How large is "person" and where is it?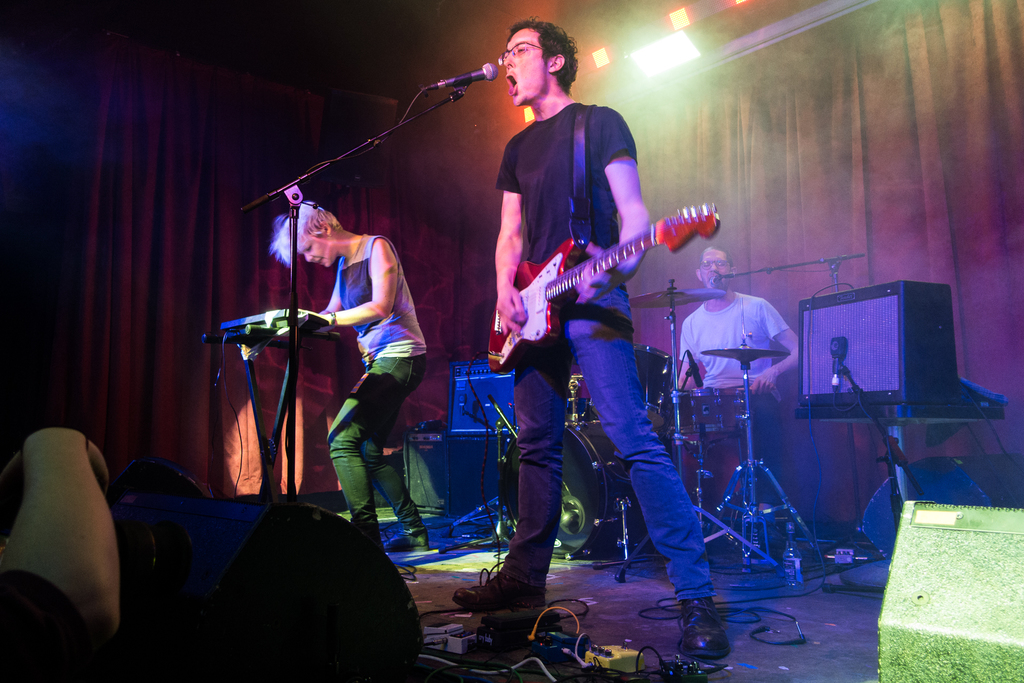
Bounding box: x1=265, y1=197, x2=426, y2=552.
